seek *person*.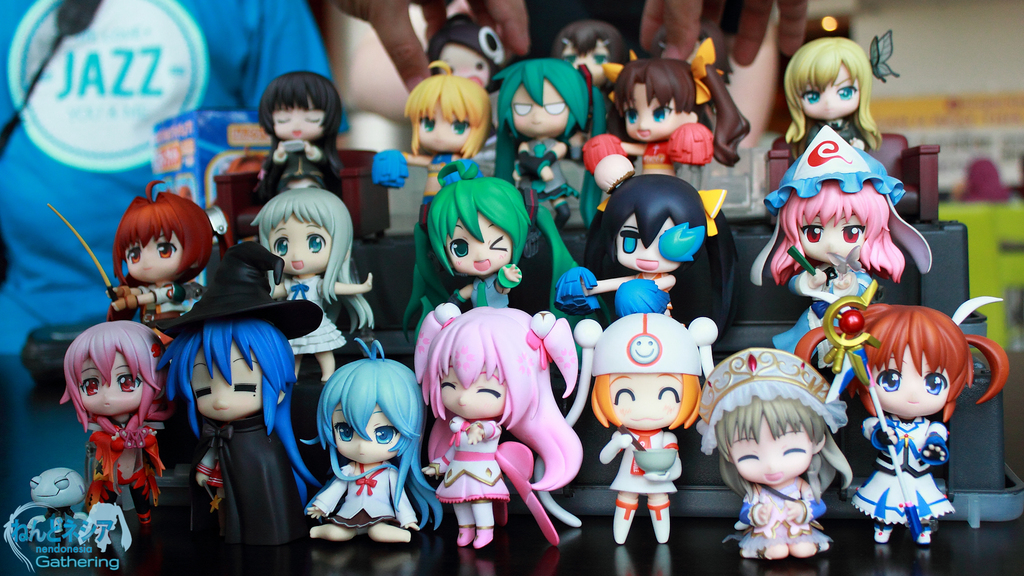
region(0, 0, 349, 356).
